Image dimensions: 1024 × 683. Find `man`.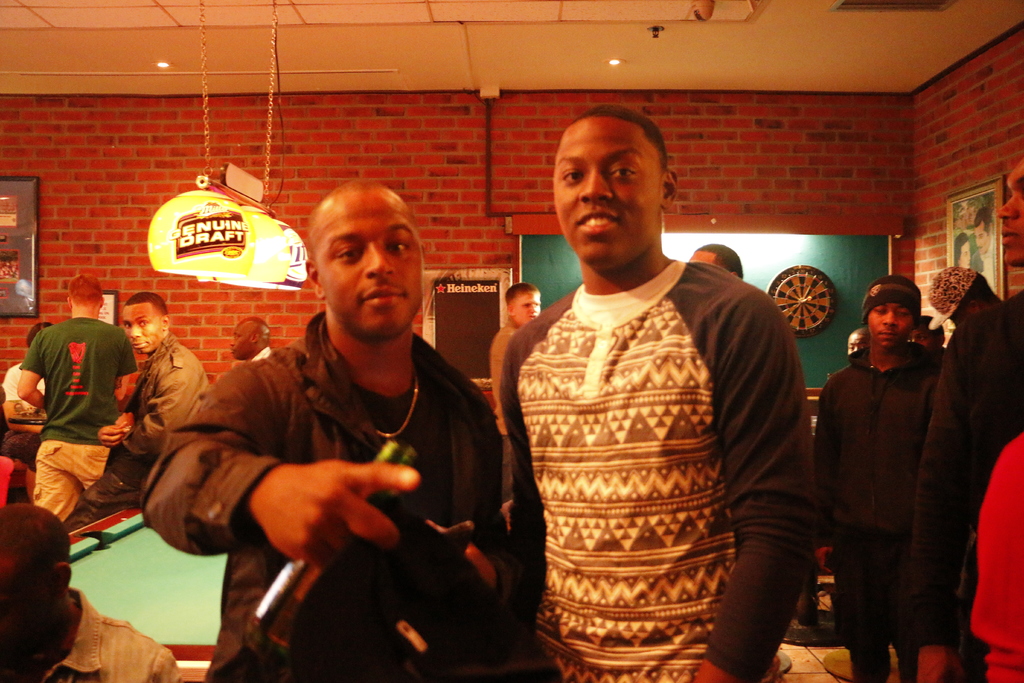
(10,274,153,522).
